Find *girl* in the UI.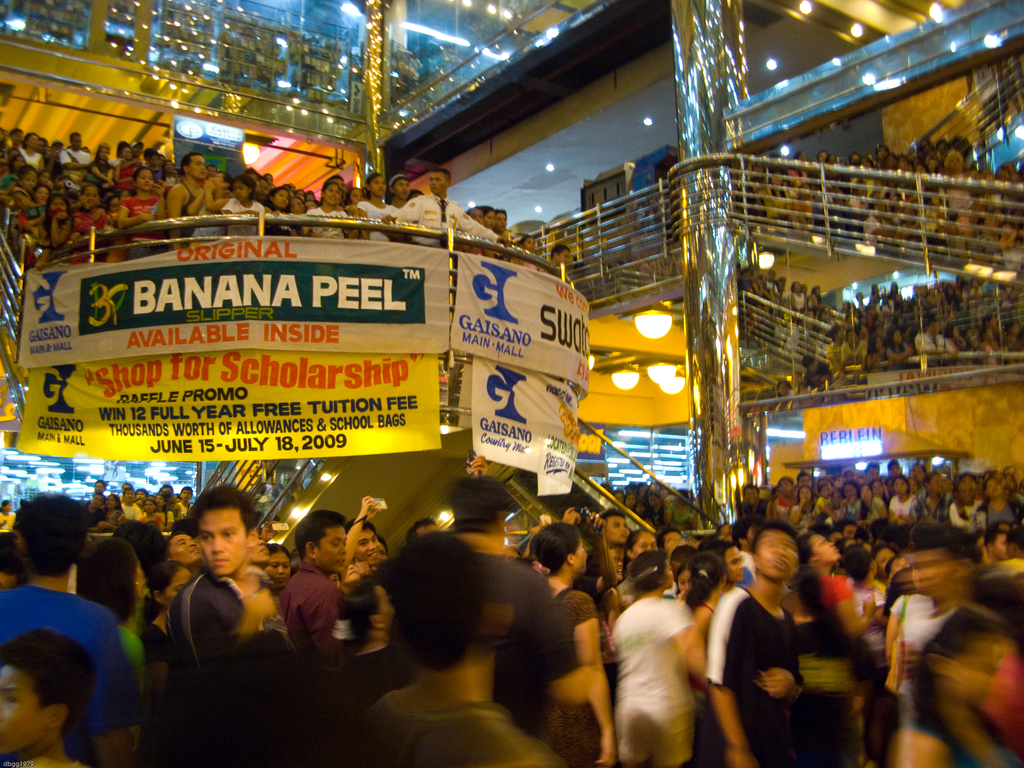
UI element at <box>529,518,620,767</box>.
